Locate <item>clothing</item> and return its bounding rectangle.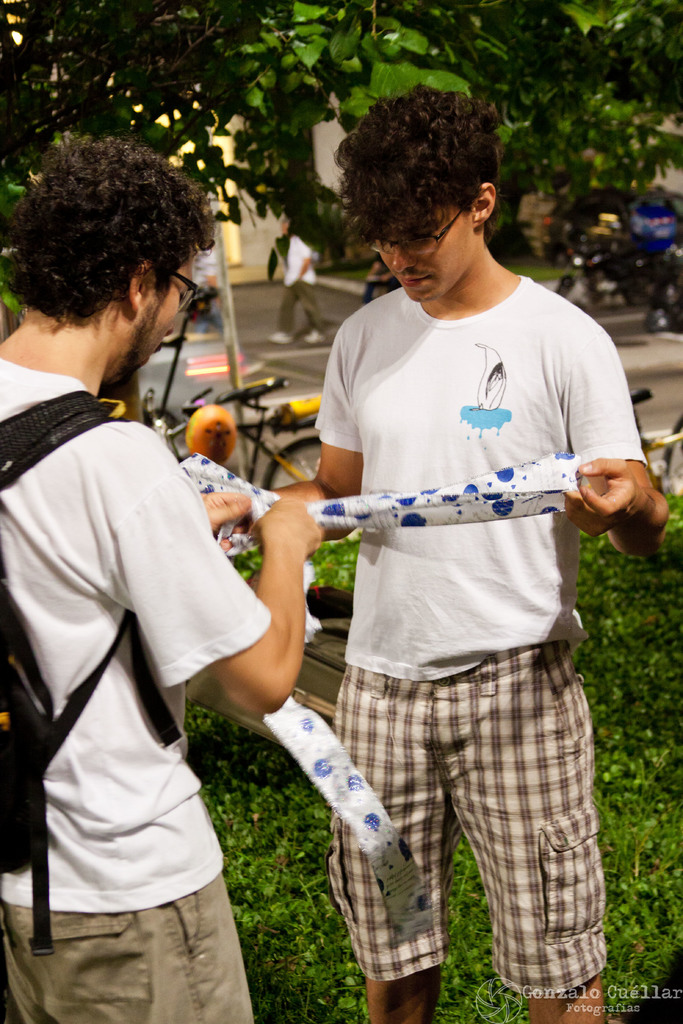
region(313, 273, 659, 1000).
